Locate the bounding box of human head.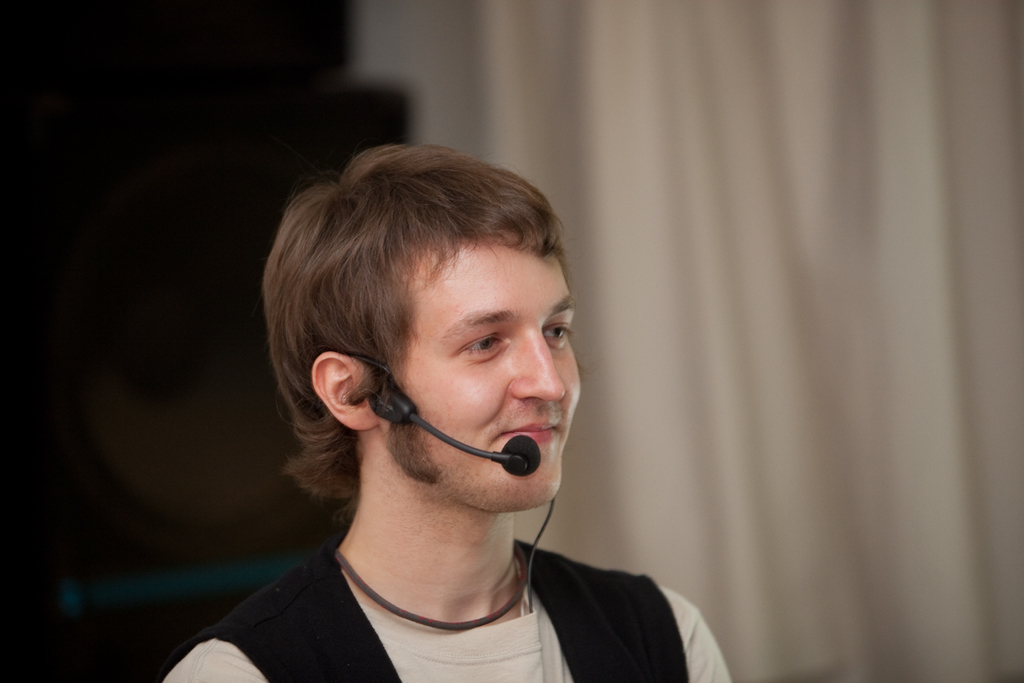
Bounding box: 261,145,579,458.
